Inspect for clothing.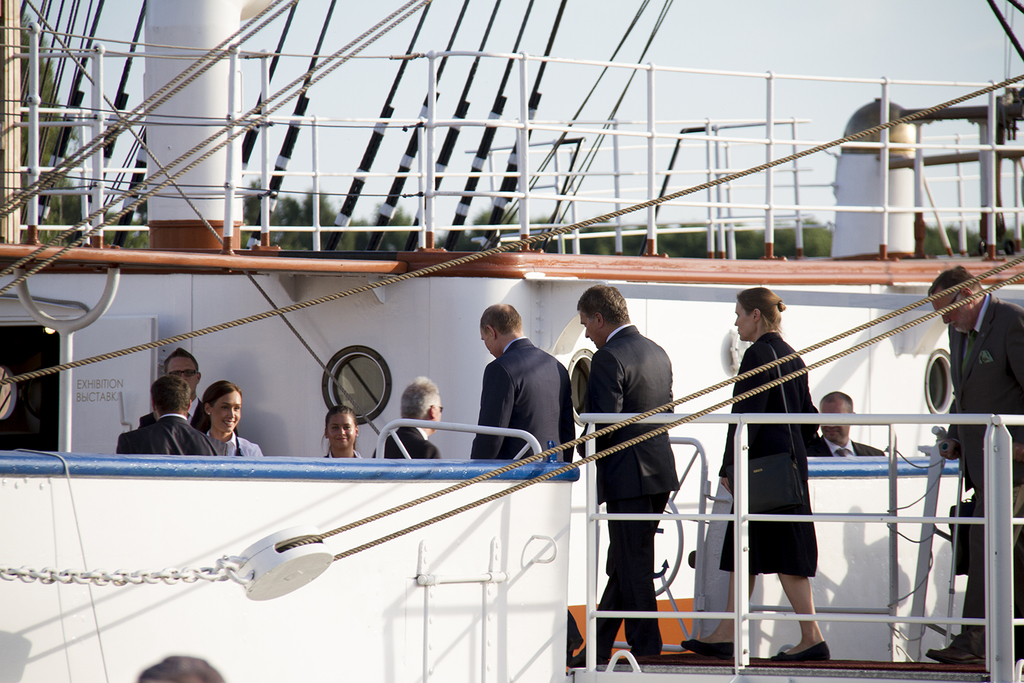
Inspection: 583/323/683/655.
